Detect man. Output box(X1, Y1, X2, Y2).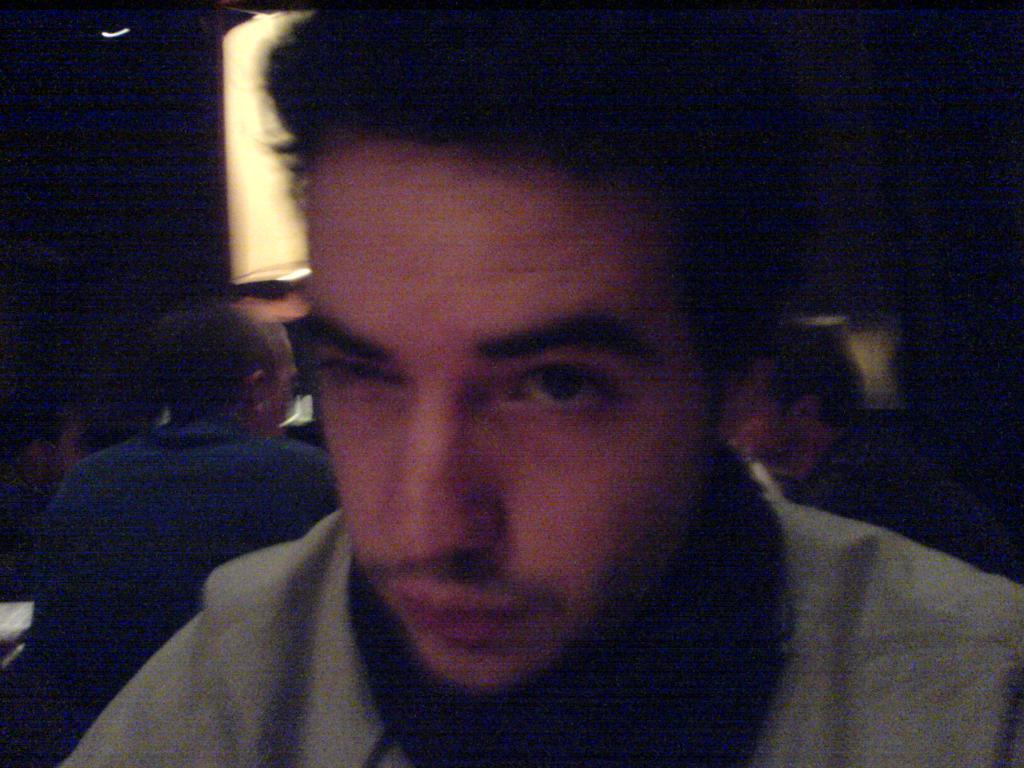
box(107, 79, 950, 763).
